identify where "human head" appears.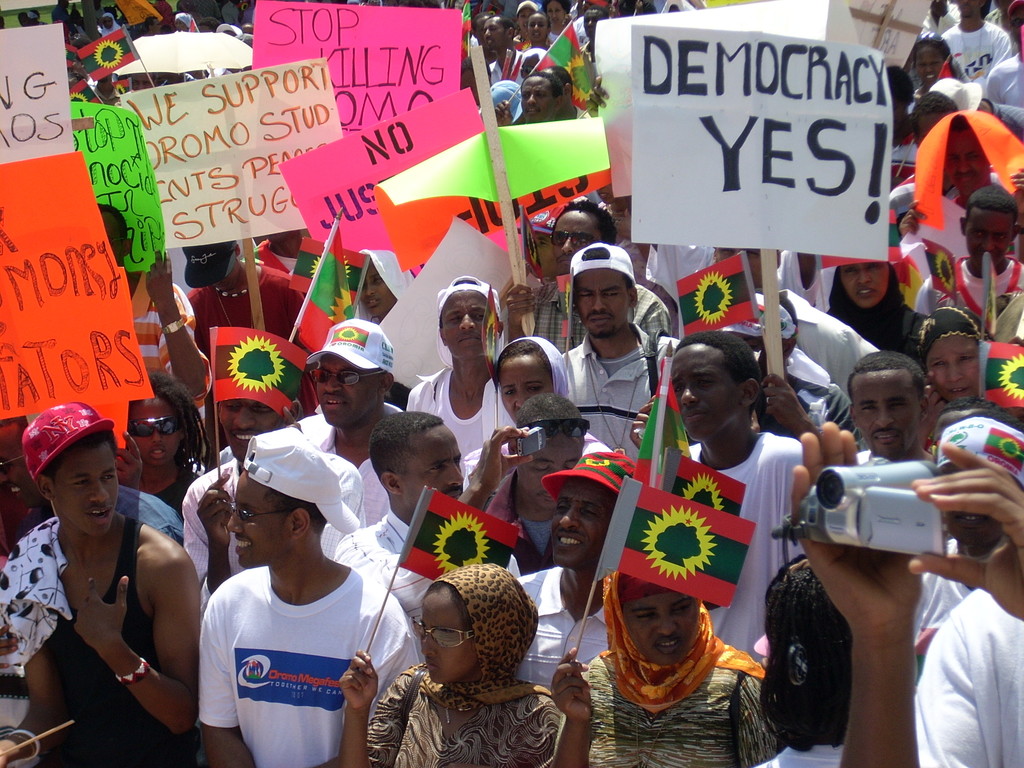
Appears at bbox(515, 47, 548, 77).
